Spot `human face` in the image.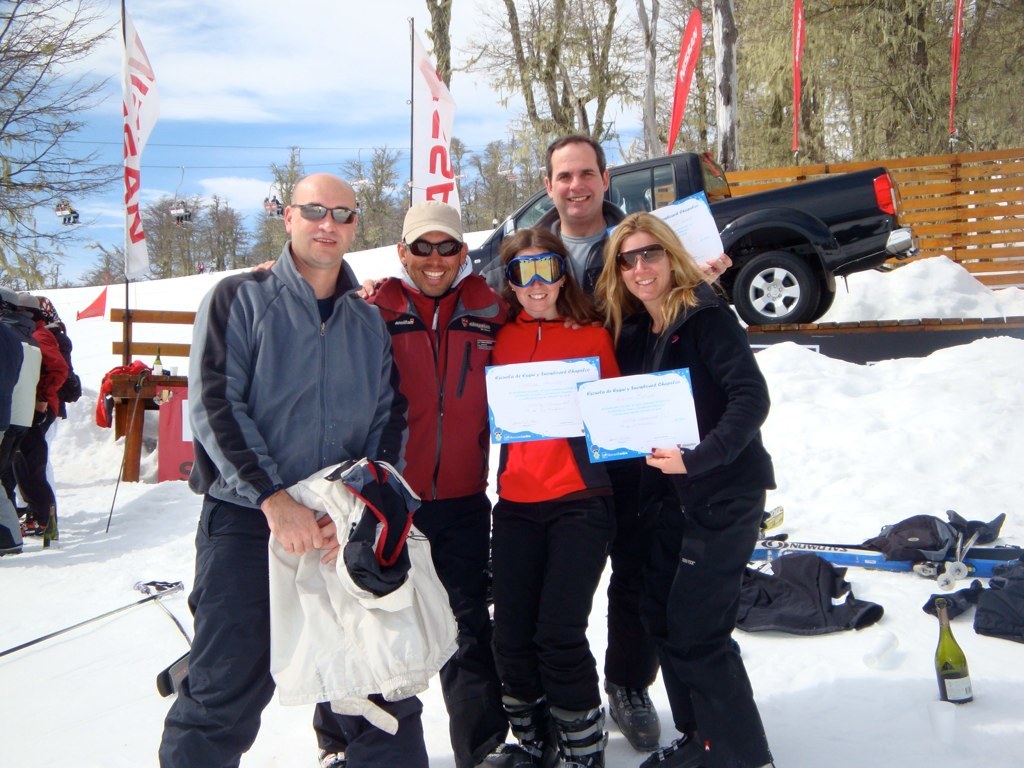
`human face` found at x1=618 y1=239 x2=670 y2=297.
